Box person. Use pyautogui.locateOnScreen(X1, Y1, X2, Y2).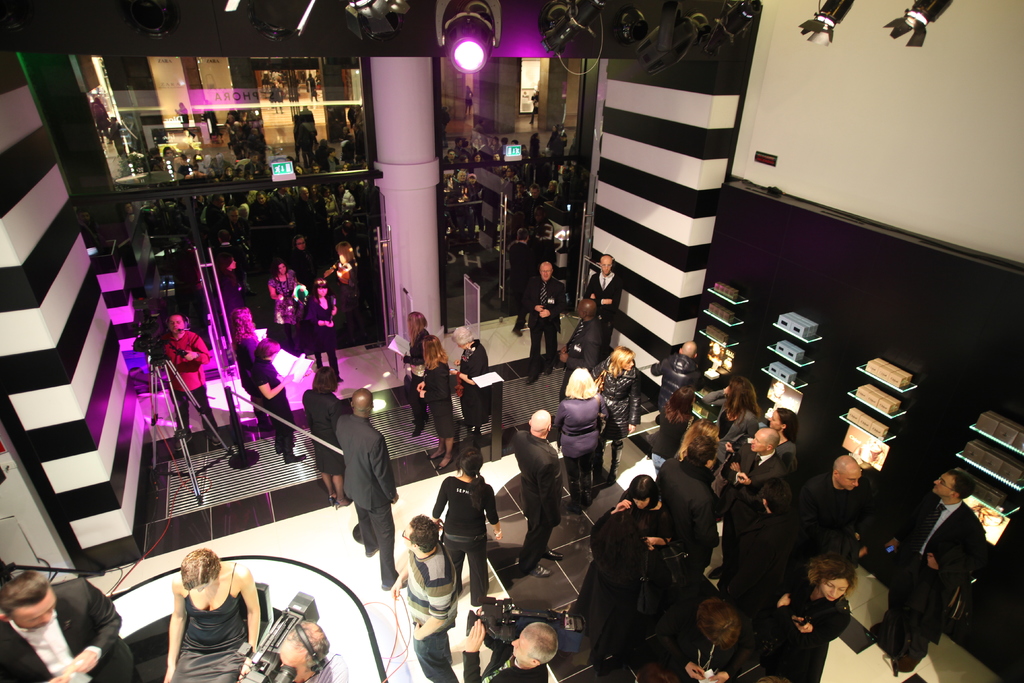
pyautogui.locateOnScreen(335, 388, 414, 587).
